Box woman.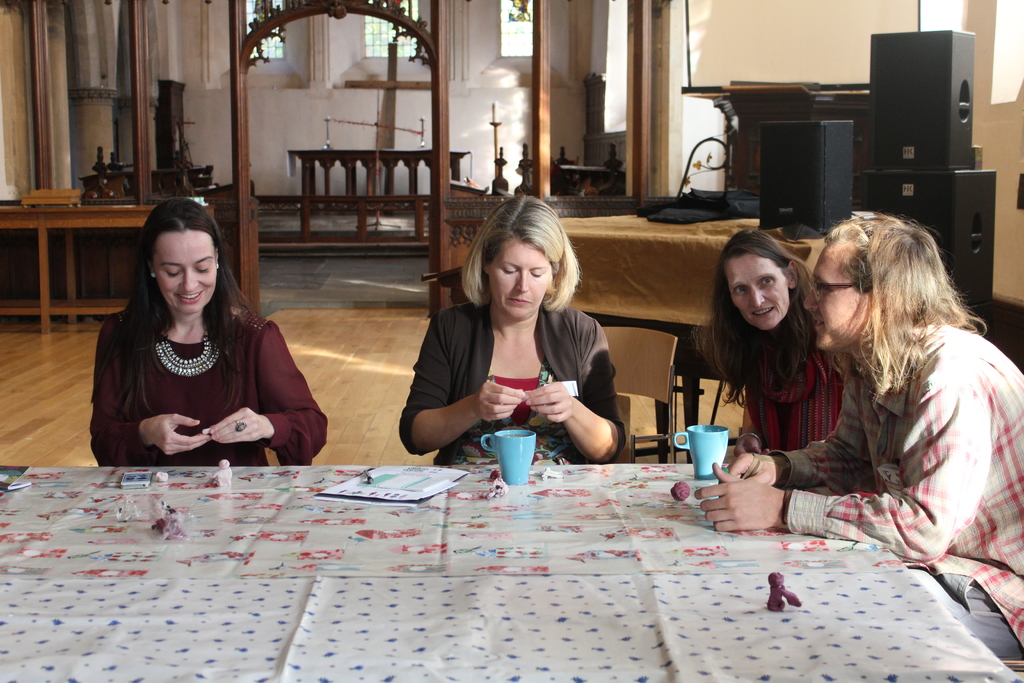
395, 197, 624, 472.
